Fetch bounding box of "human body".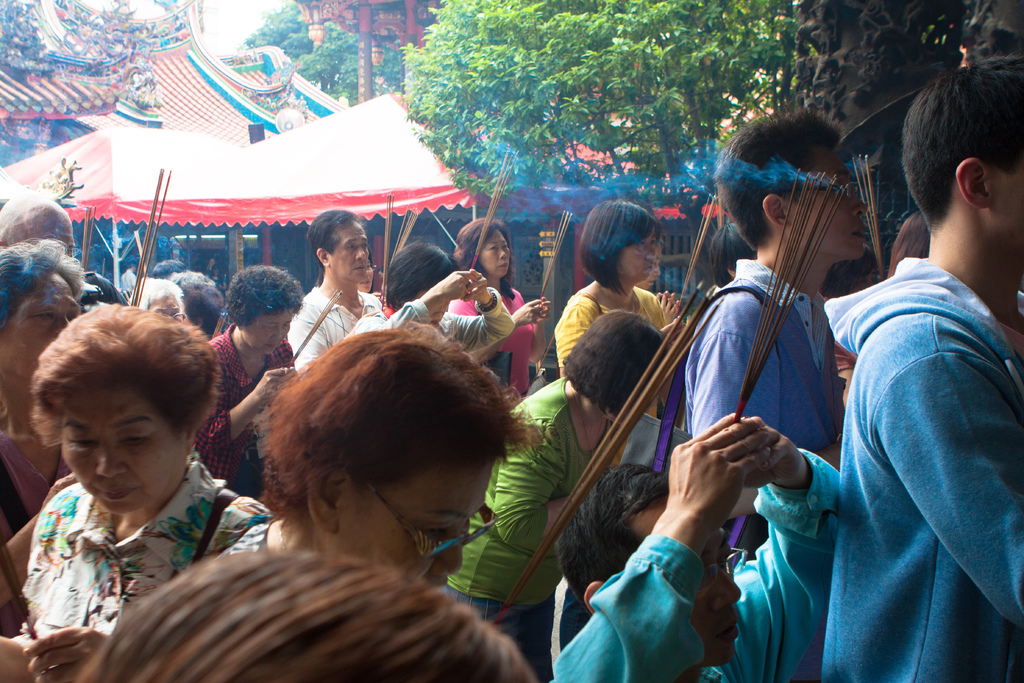
Bbox: crop(554, 285, 672, 381).
